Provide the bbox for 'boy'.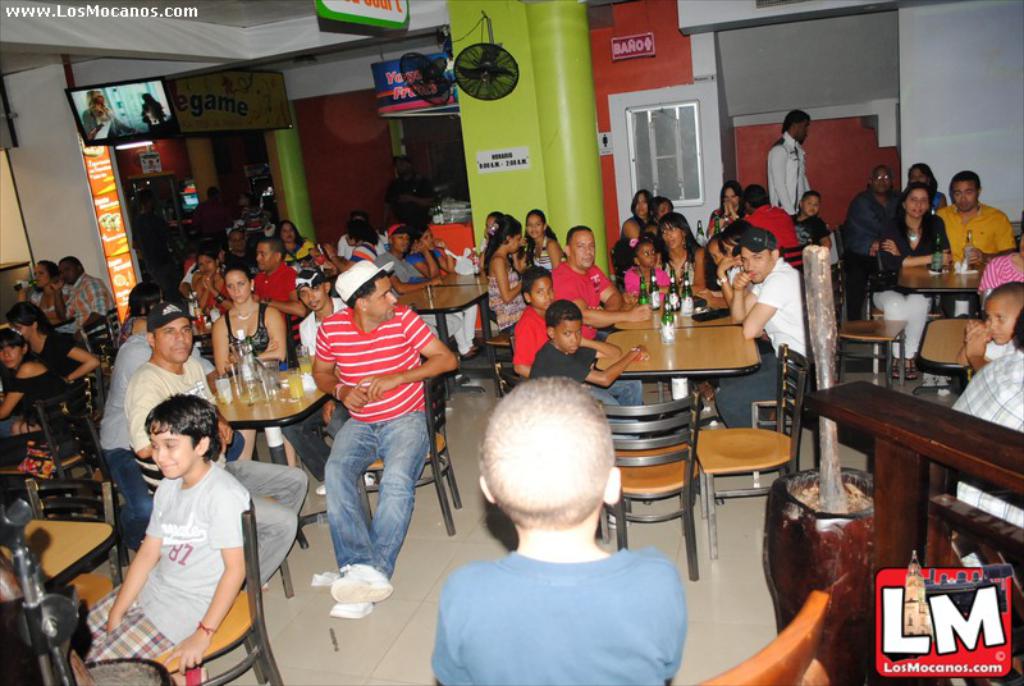
Rect(297, 276, 347, 498).
